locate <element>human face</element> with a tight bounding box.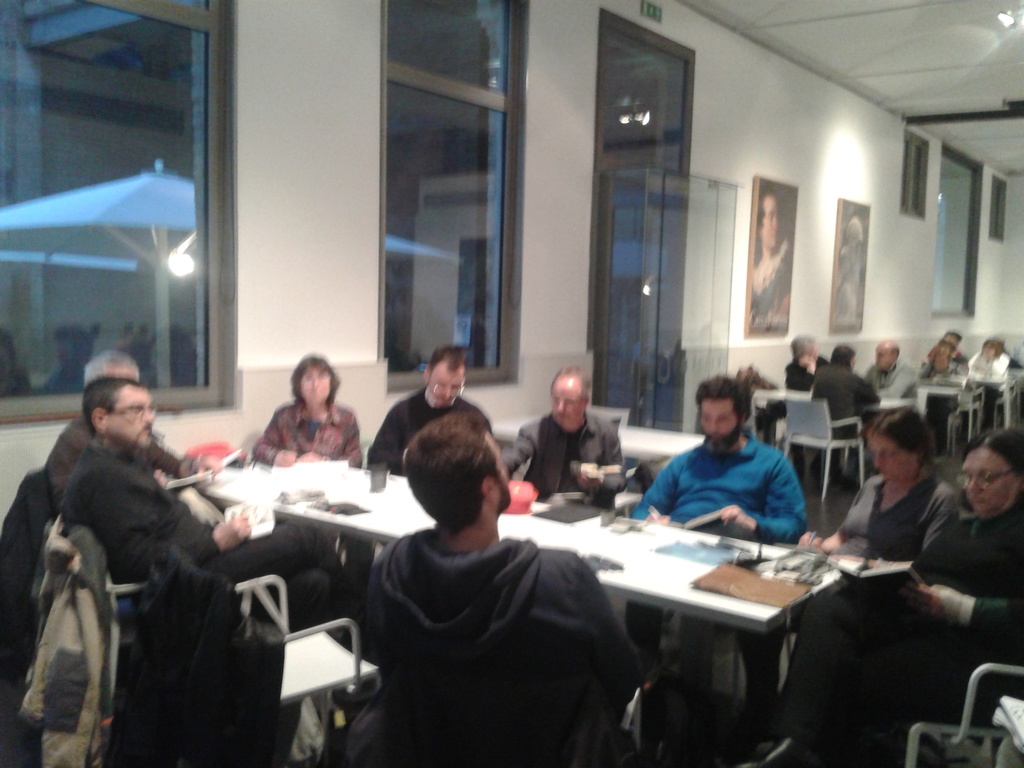
x1=103 y1=365 x2=138 y2=380.
